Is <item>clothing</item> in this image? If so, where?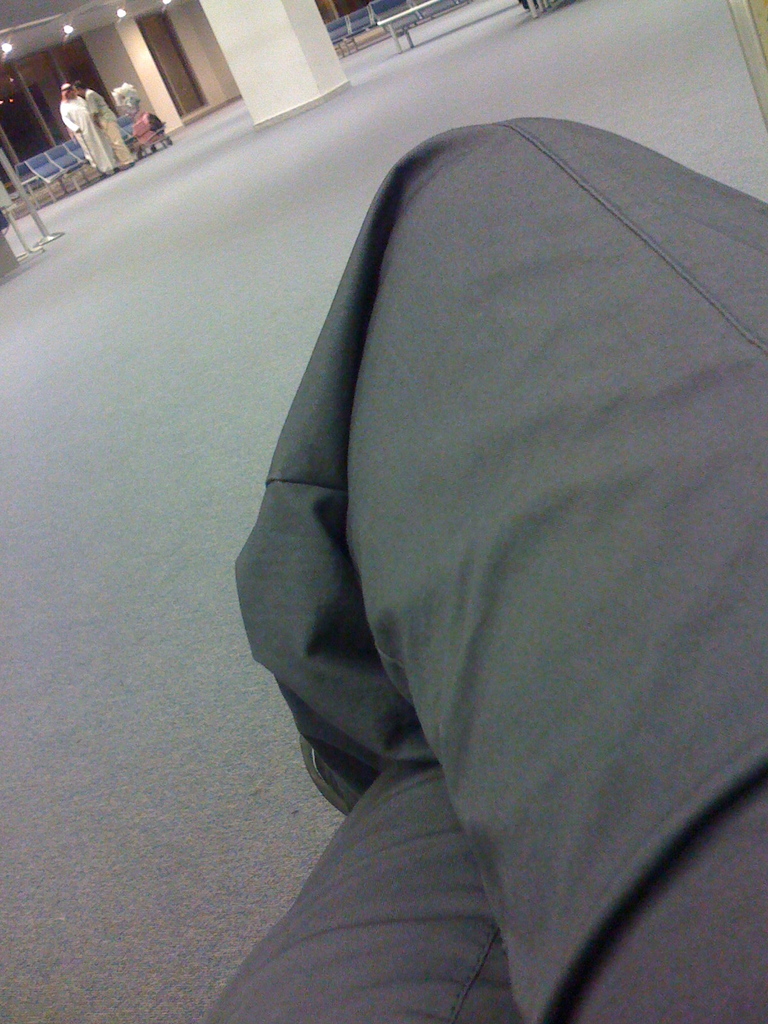
Yes, at [x1=61, y1=97, x2=121, y2=176].
